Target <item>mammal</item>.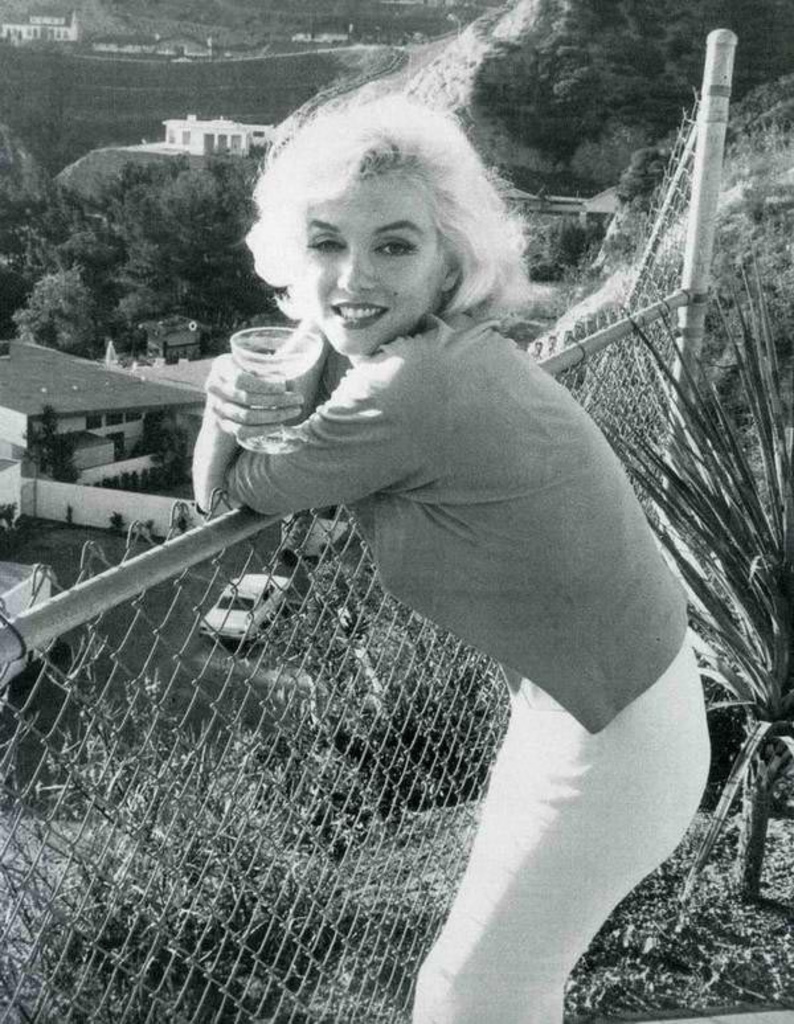
Target region: 188,29,708,1023.
